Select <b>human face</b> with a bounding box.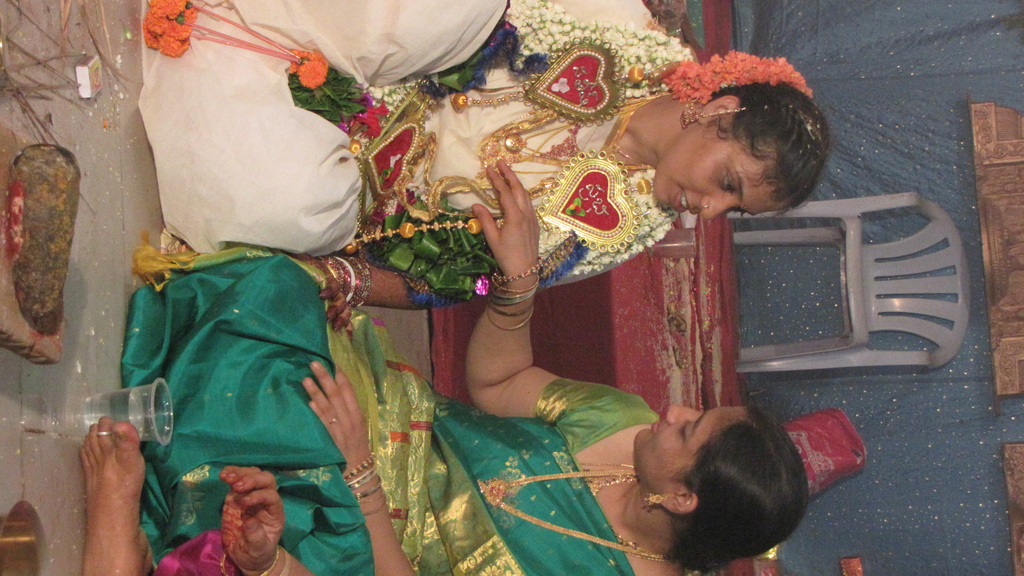
left=654, top=132, right=778, bottom=220.
